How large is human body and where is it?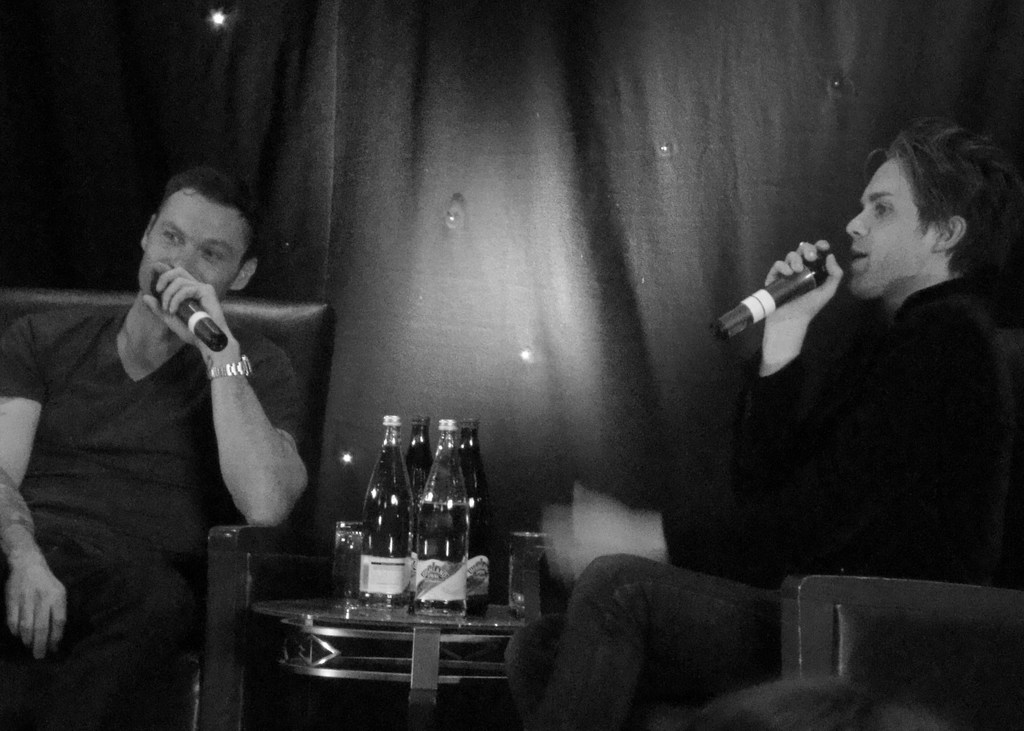
Bounding box: left=0, top=162, right=323, bottom=725.
